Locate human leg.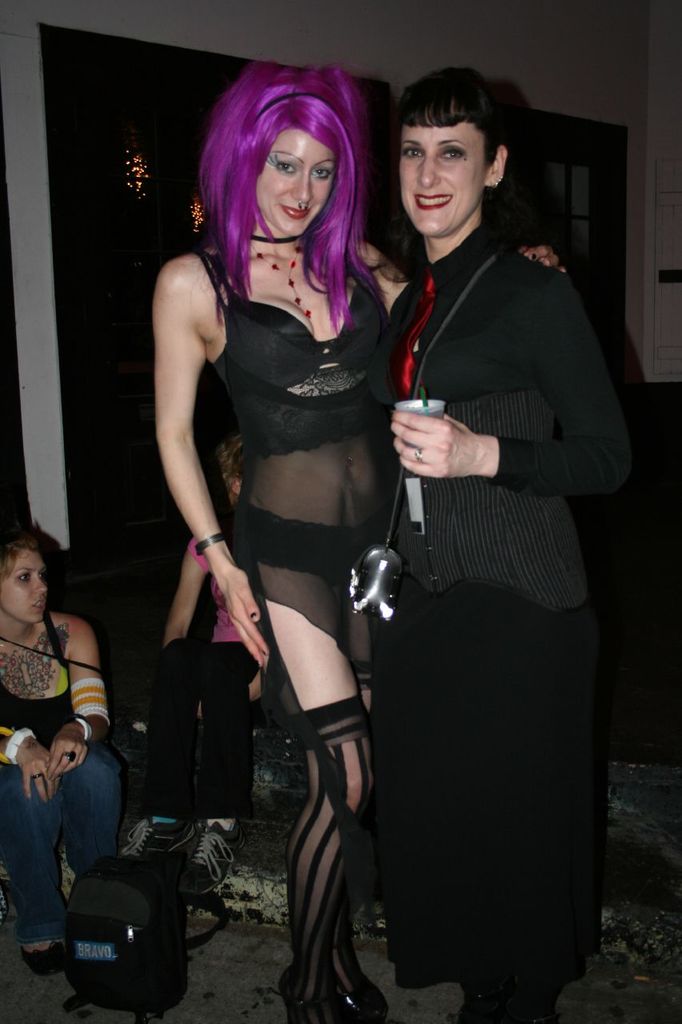
Bounding box: [337,587,385,1010].
